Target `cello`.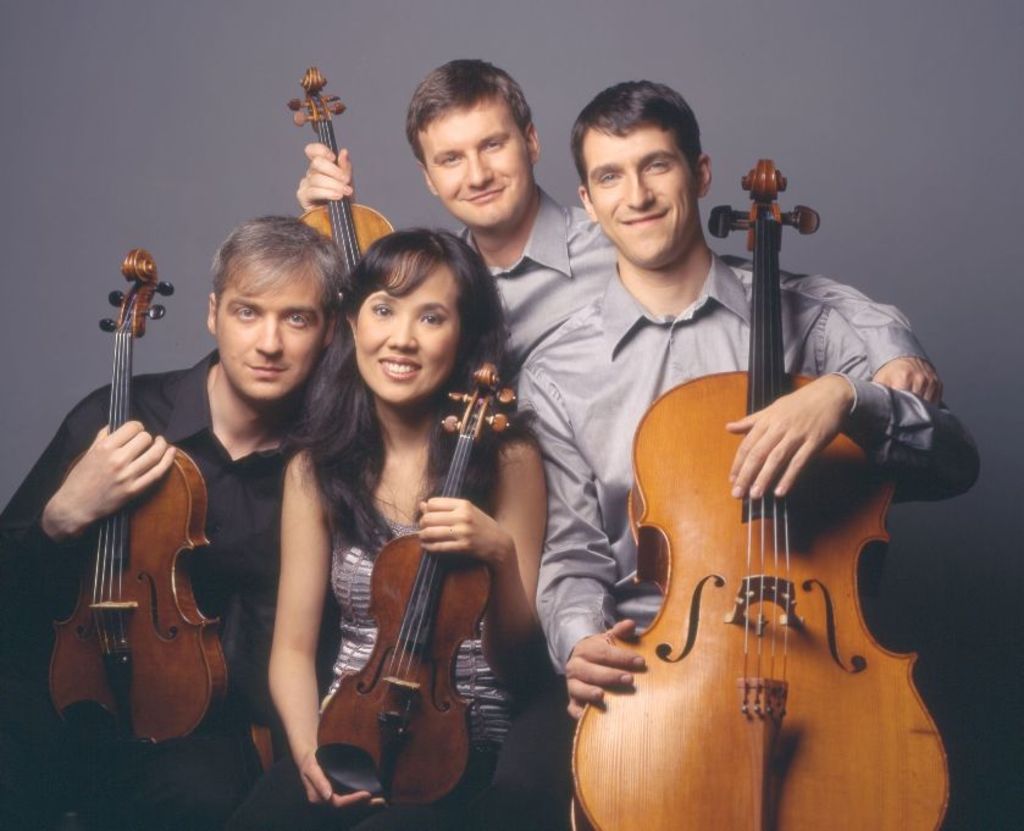
Target region: l=315, t=364, r=514, b=810.
